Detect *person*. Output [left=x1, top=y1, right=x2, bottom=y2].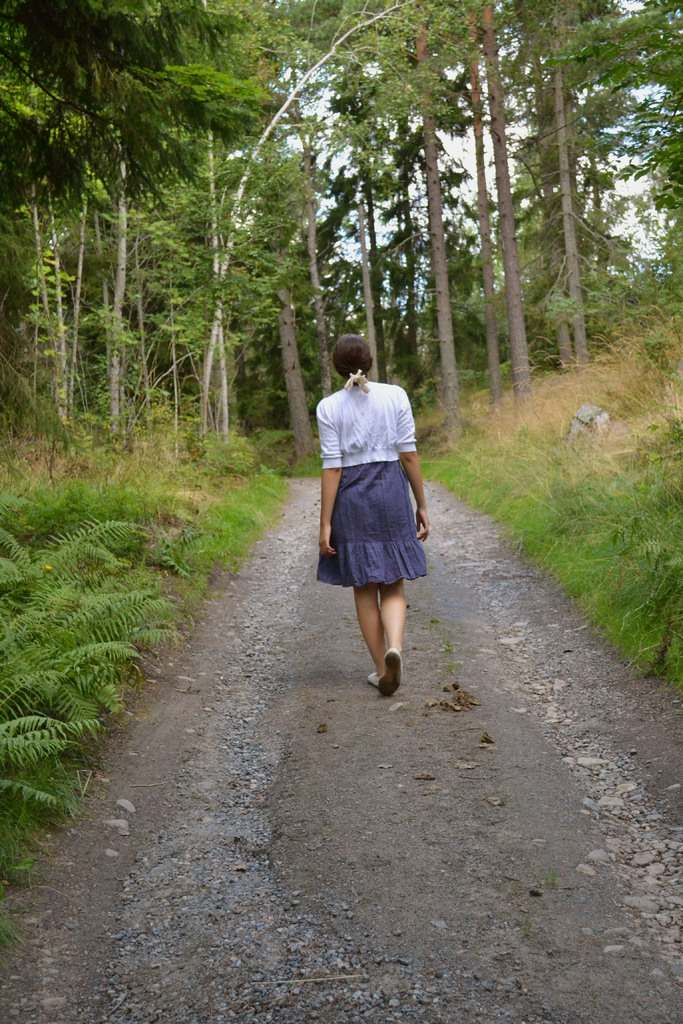
[left=318, top=322, right=431, bottom=701].
